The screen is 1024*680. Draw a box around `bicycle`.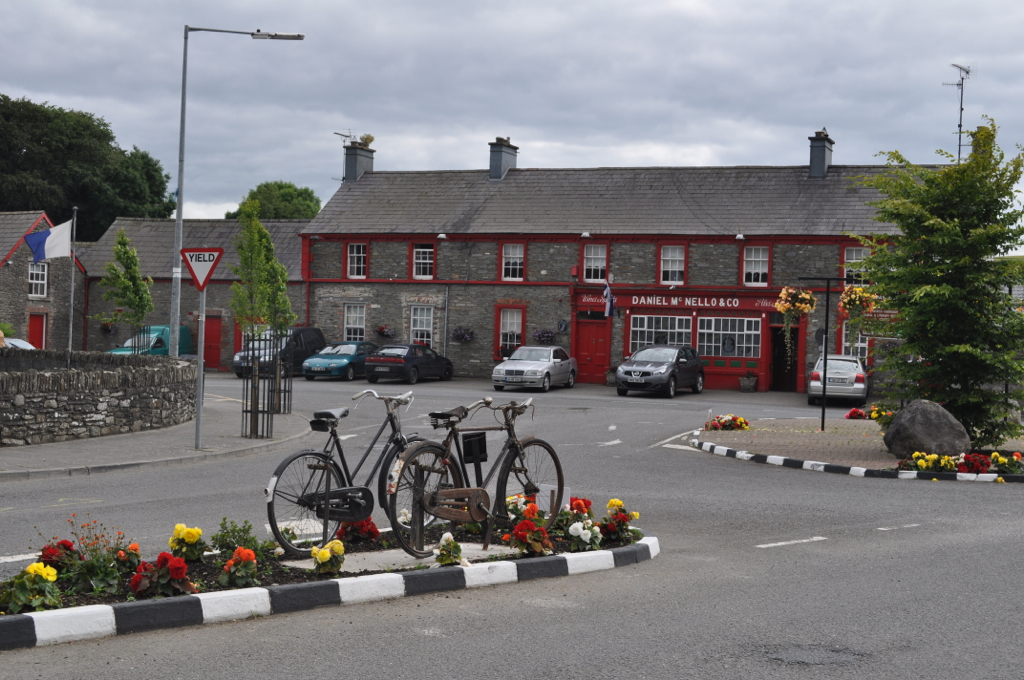
pyautogui.locateOnScreen(386, 395, 567, 559).
